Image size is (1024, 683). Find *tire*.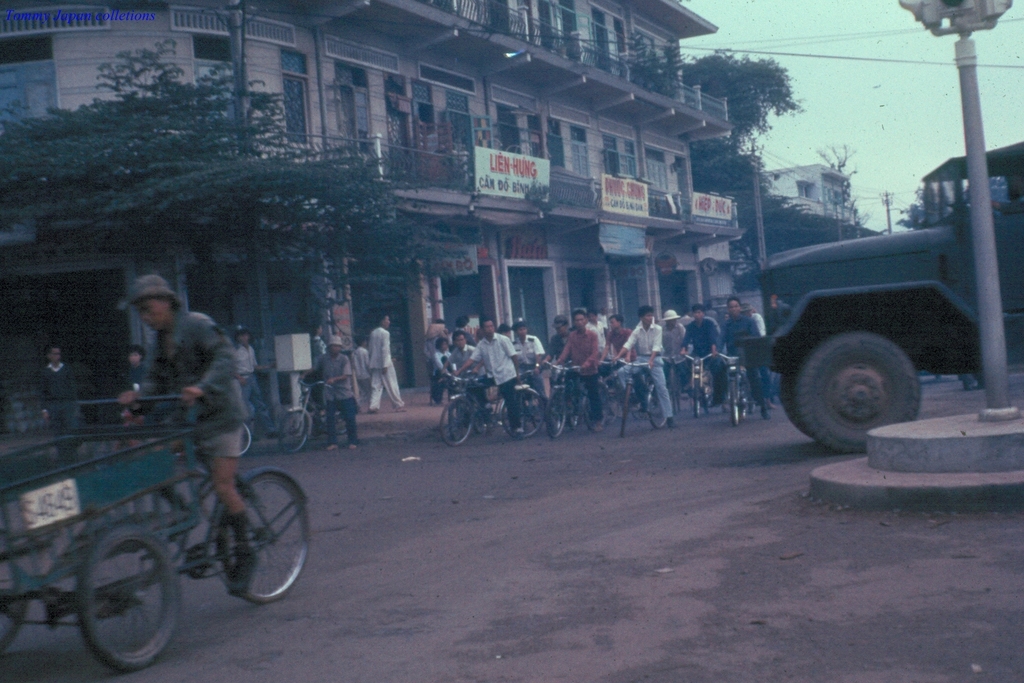
bbox=[545, 389, 567, 438].
